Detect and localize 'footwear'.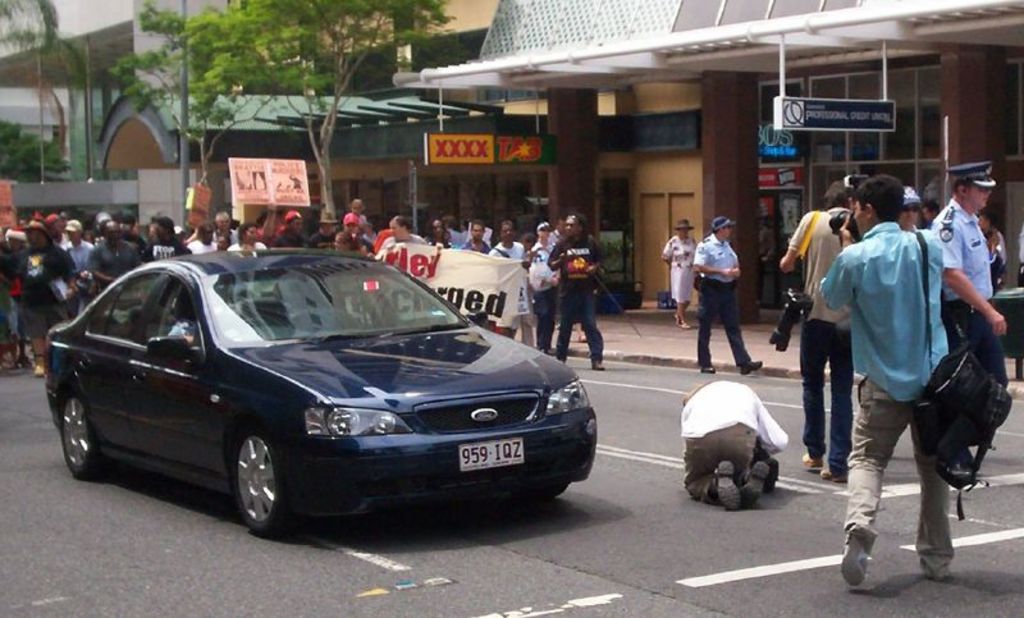
Localized at detection(35, 370, 46, 379).
